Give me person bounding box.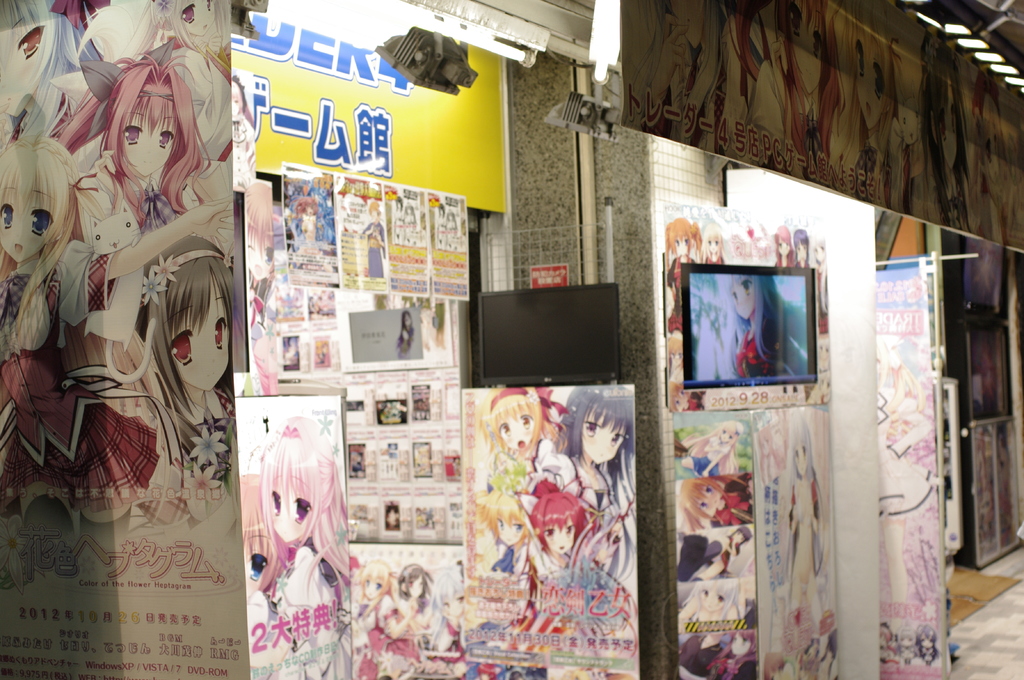
354,563,393,679.
